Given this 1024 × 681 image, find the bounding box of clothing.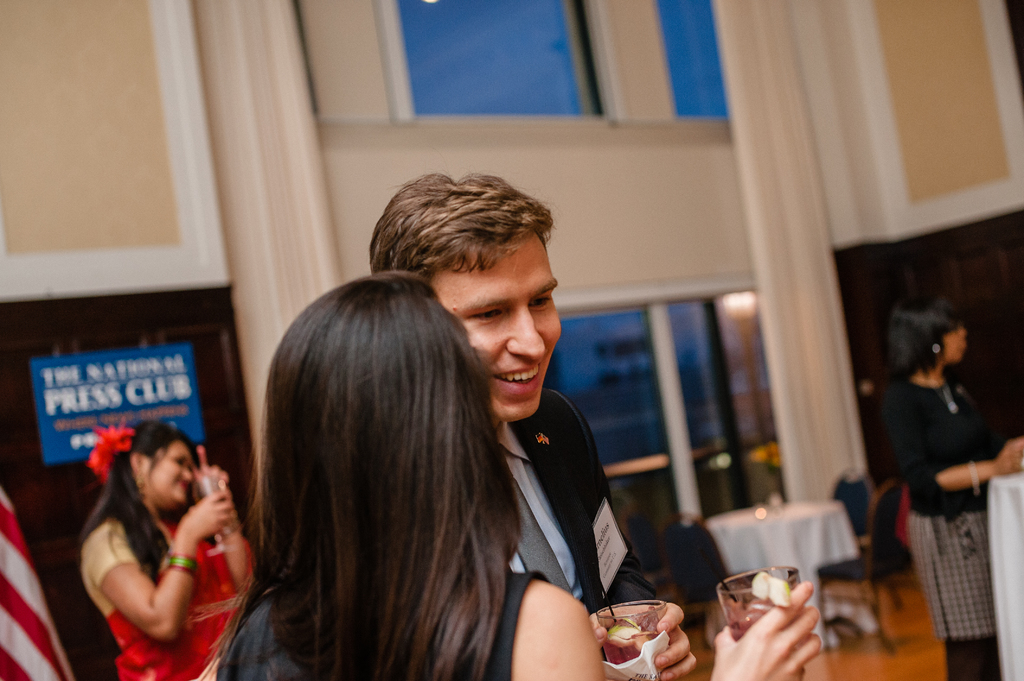
crop(210, 576, 554, 680).
